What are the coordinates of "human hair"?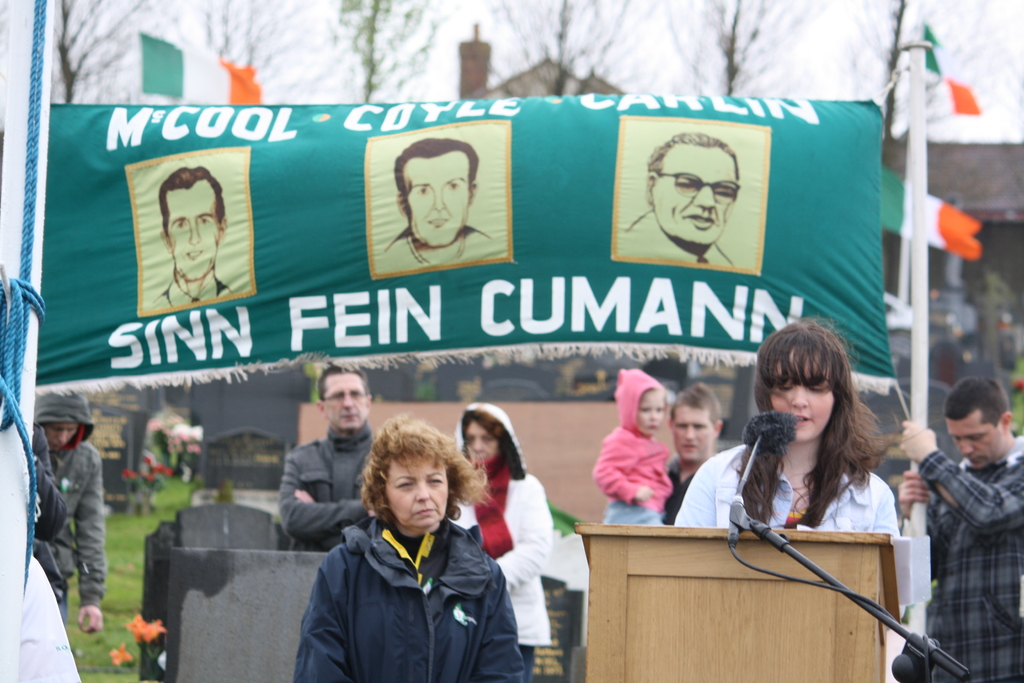
(left=312, top=359, right=371, bottom=424).
